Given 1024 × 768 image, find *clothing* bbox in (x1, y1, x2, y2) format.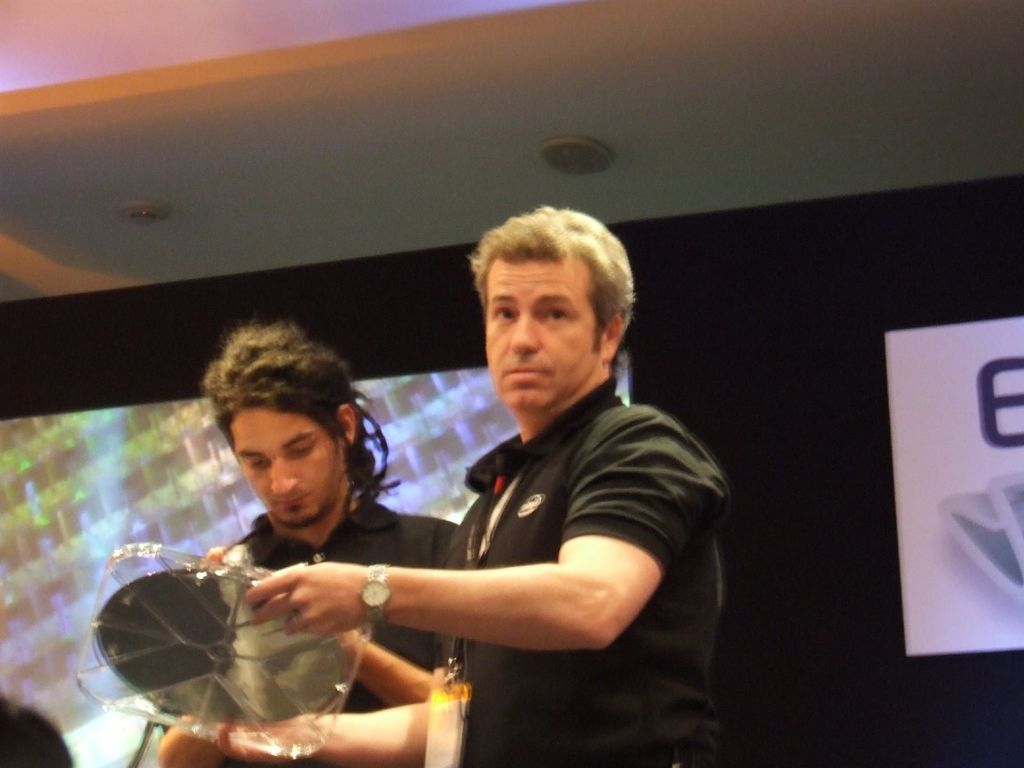
(221, 483, 457, 767).
